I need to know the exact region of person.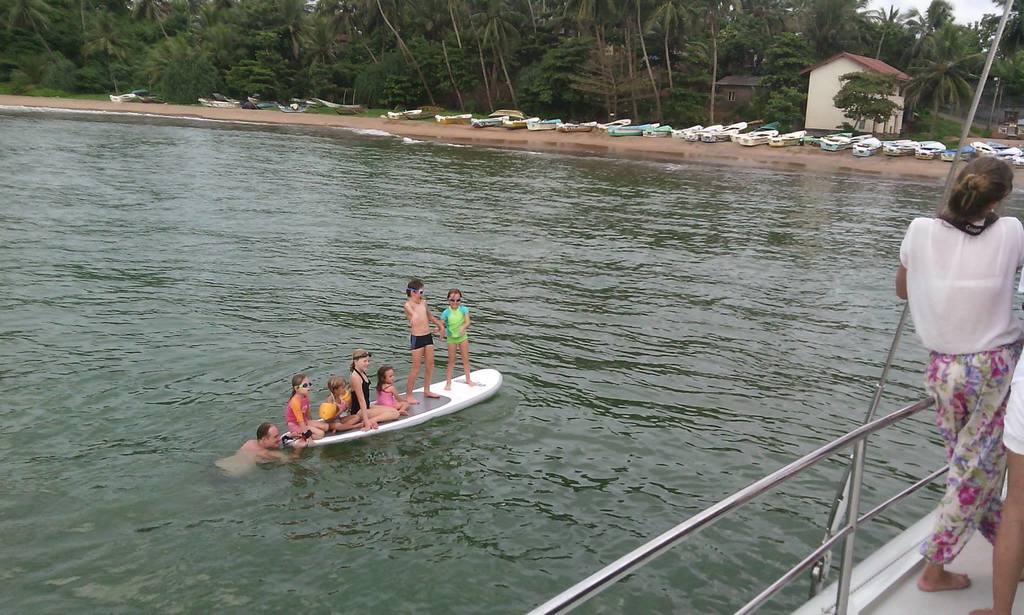
Region: [215,416,312,480].
